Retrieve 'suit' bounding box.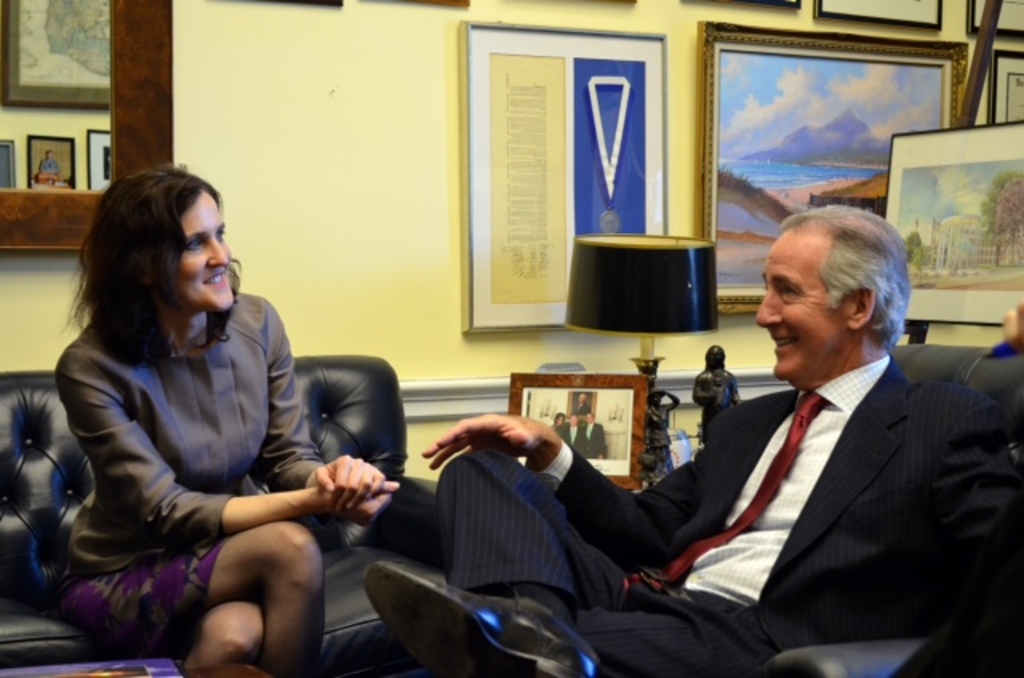
Bounding box: (448, 261, 958, 662).
